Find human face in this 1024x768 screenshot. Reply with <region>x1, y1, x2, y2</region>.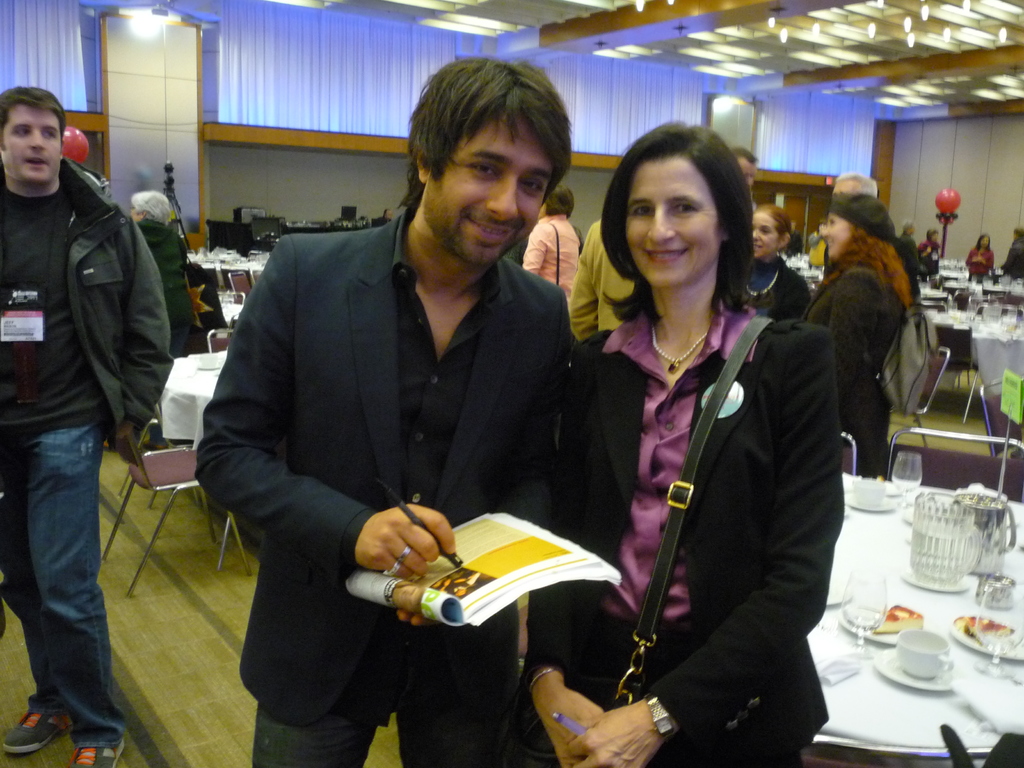
<region>820, 211, 852, 259</region>.
